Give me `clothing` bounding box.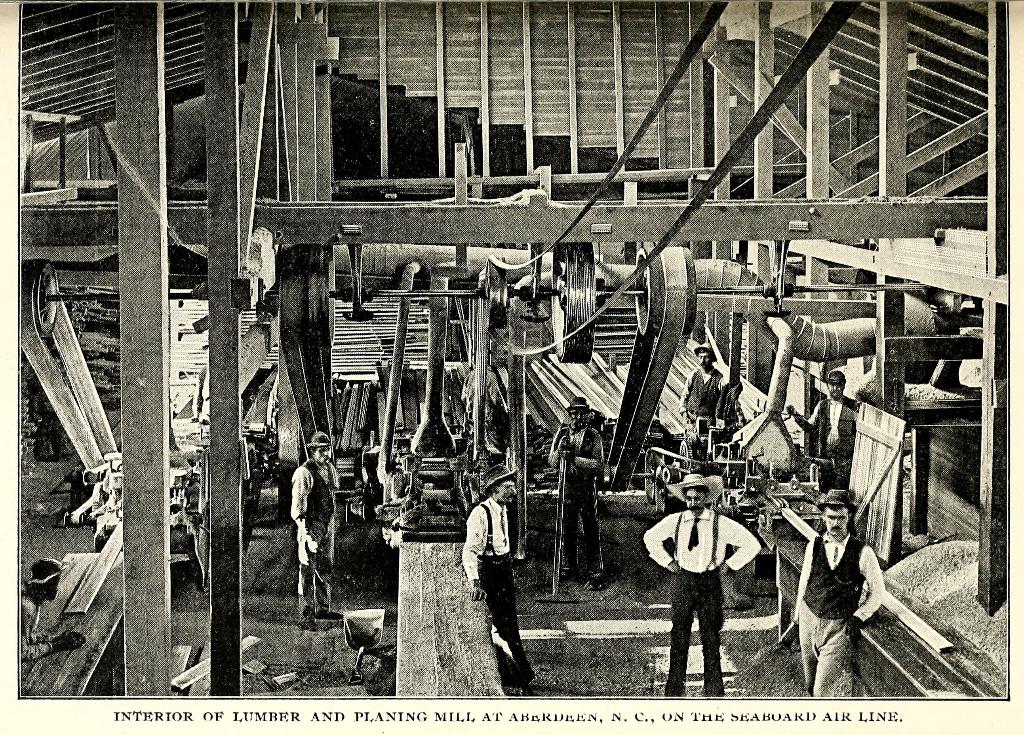
<region>798, 399, 858, 486</region>.
